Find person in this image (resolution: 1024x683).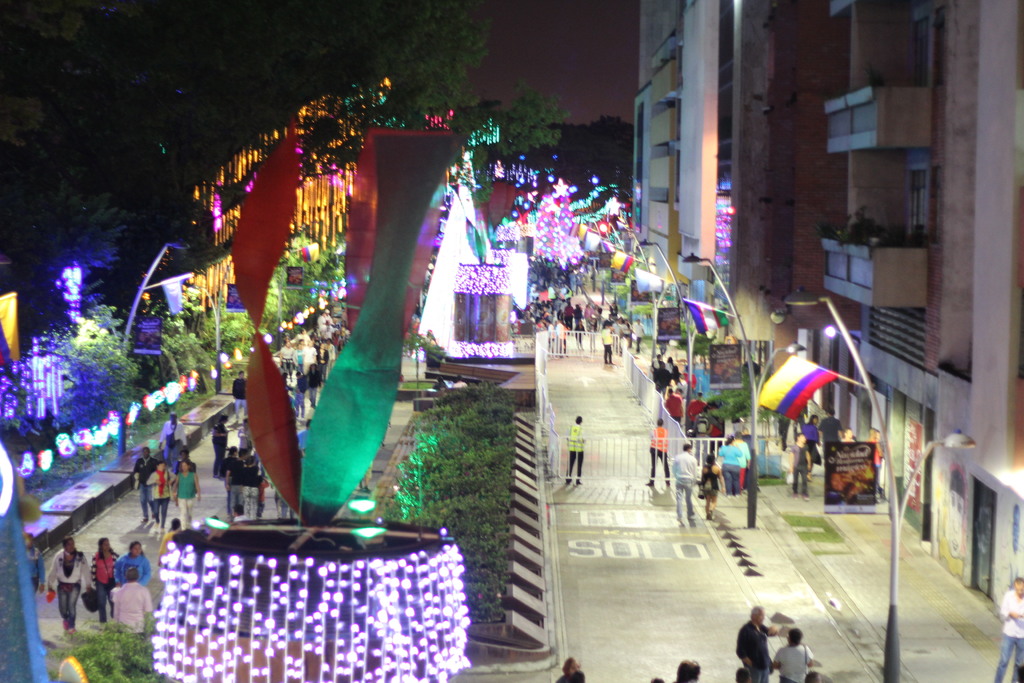
{"x1": 842, "y1": 428, "x2": 856, "y2": 441}.
